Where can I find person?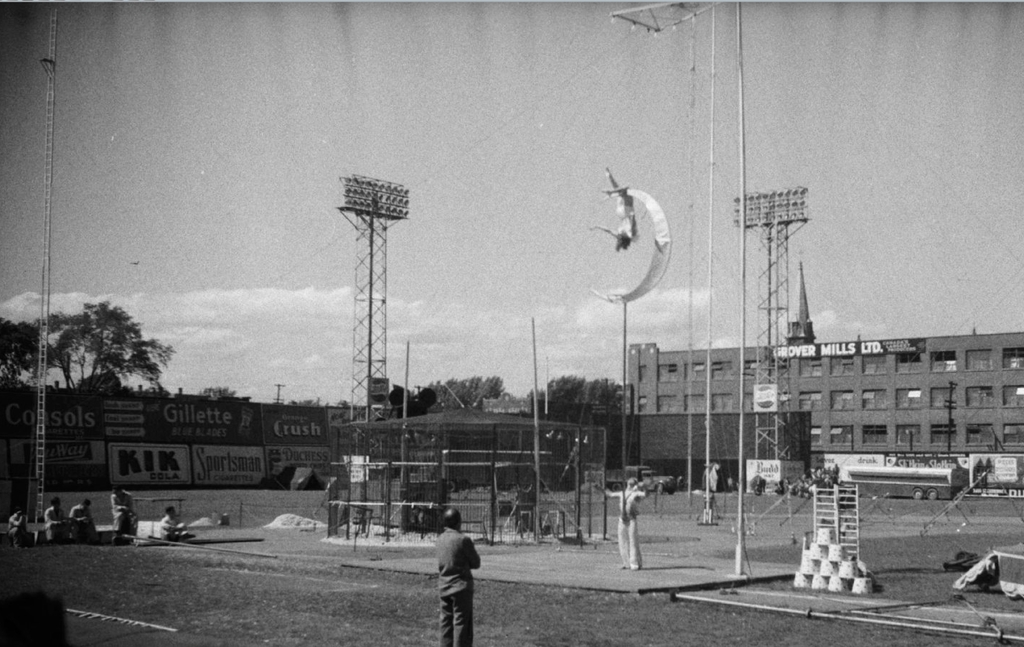
You can find it at pyautogui.locateOnScreen(432, 514, 481, 636).
